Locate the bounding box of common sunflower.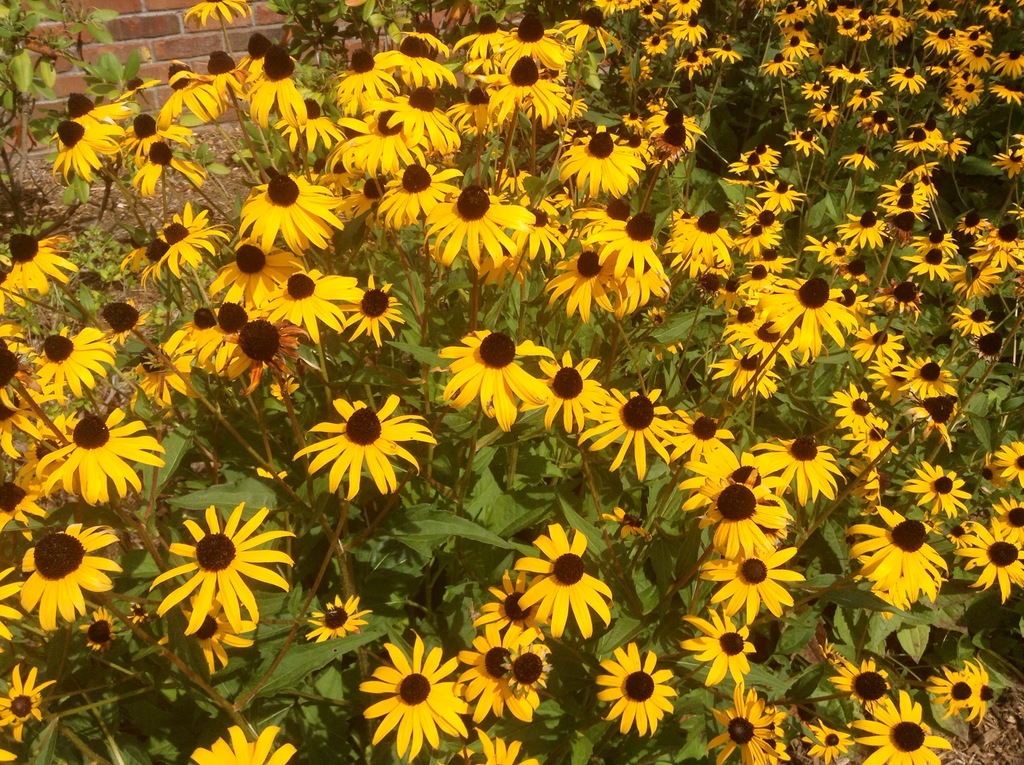
Bounding box: 467:626:516:721.
